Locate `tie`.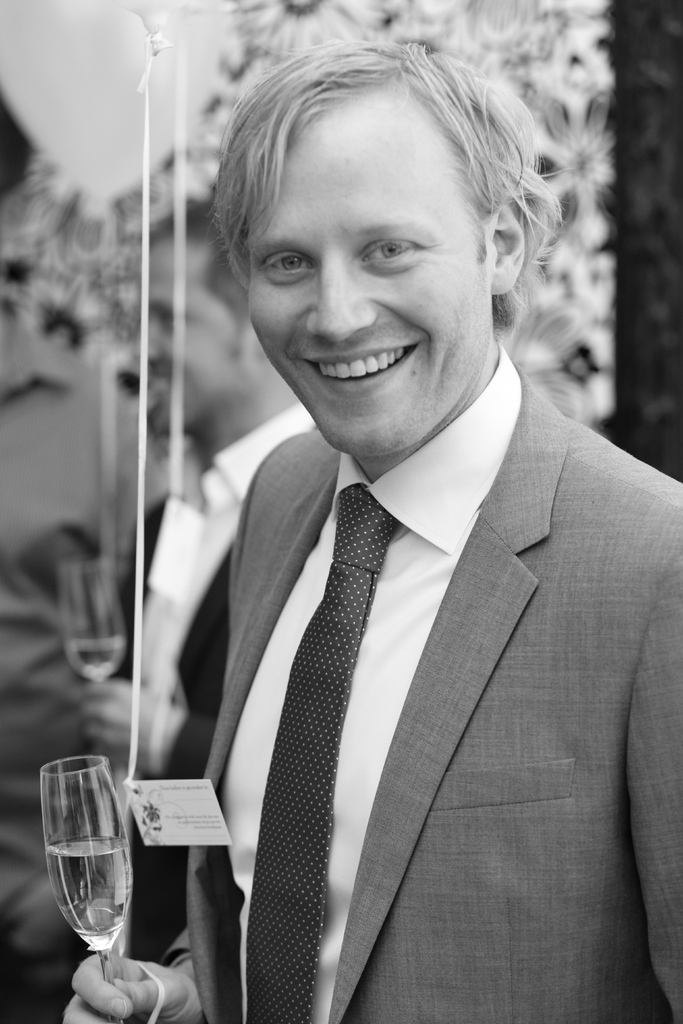
Bounding box: rect(240, 486, 387, 1023).
